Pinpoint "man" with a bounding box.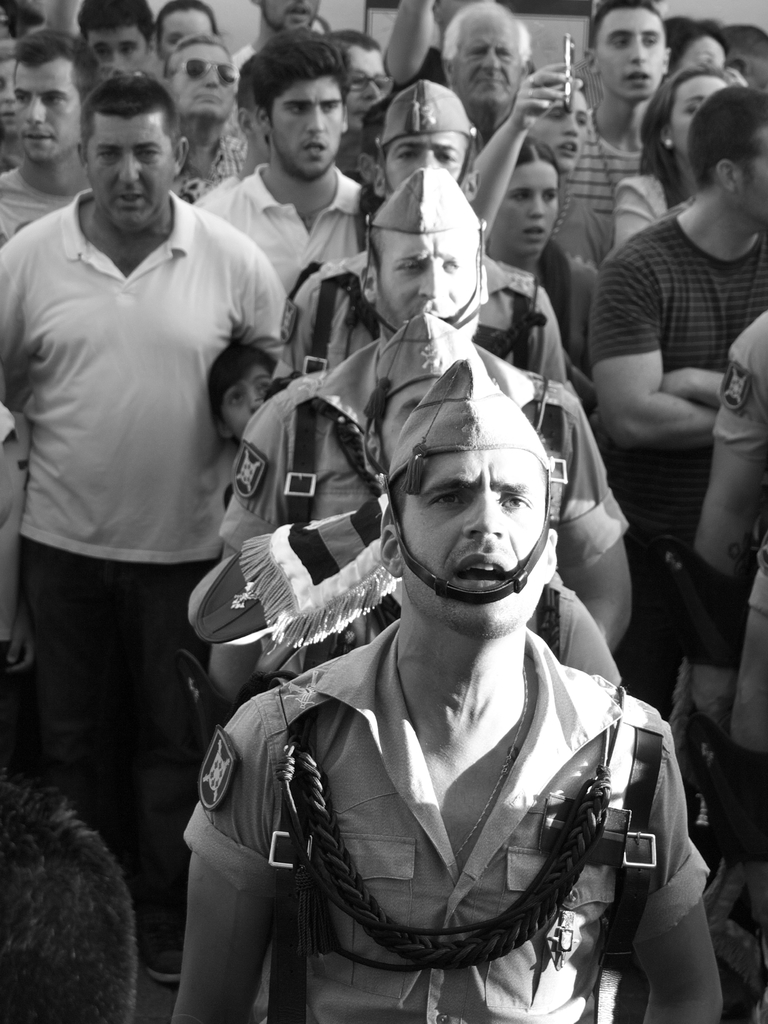
x1=228, y1=0, x2=335, y2=70.
